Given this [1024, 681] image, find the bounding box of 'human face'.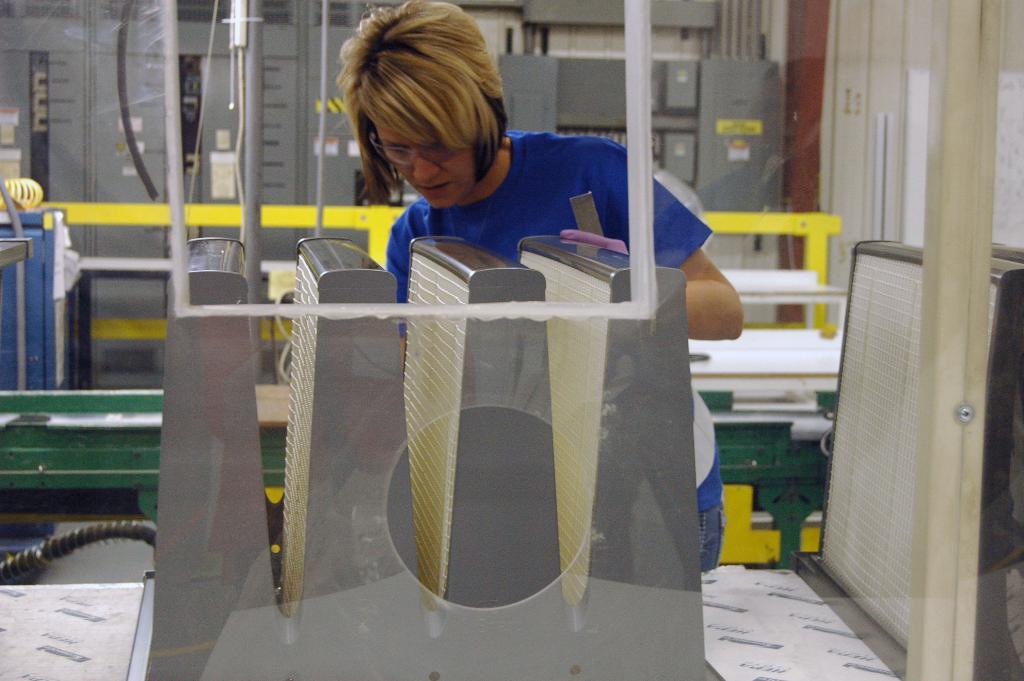
(367,119,475,209).
